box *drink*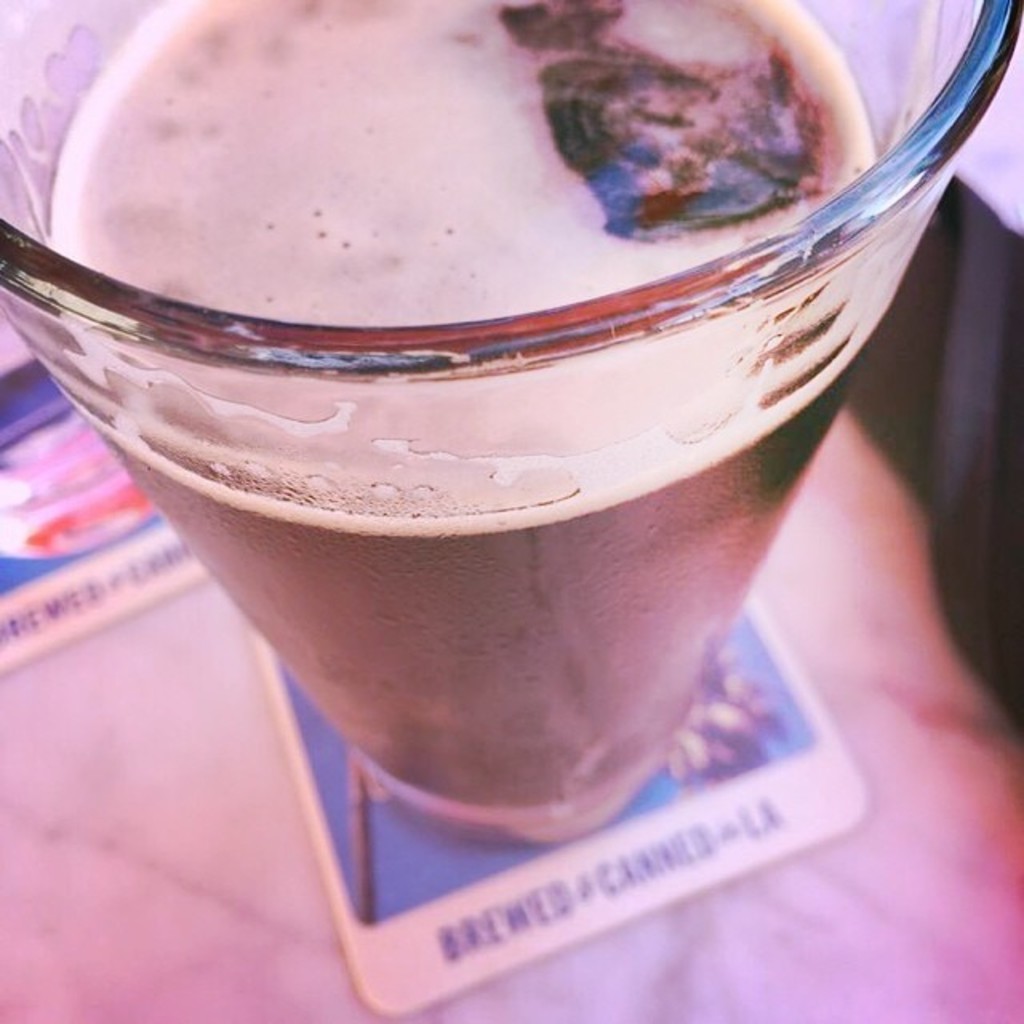
left=0, top=2, right=992, bottom=862
